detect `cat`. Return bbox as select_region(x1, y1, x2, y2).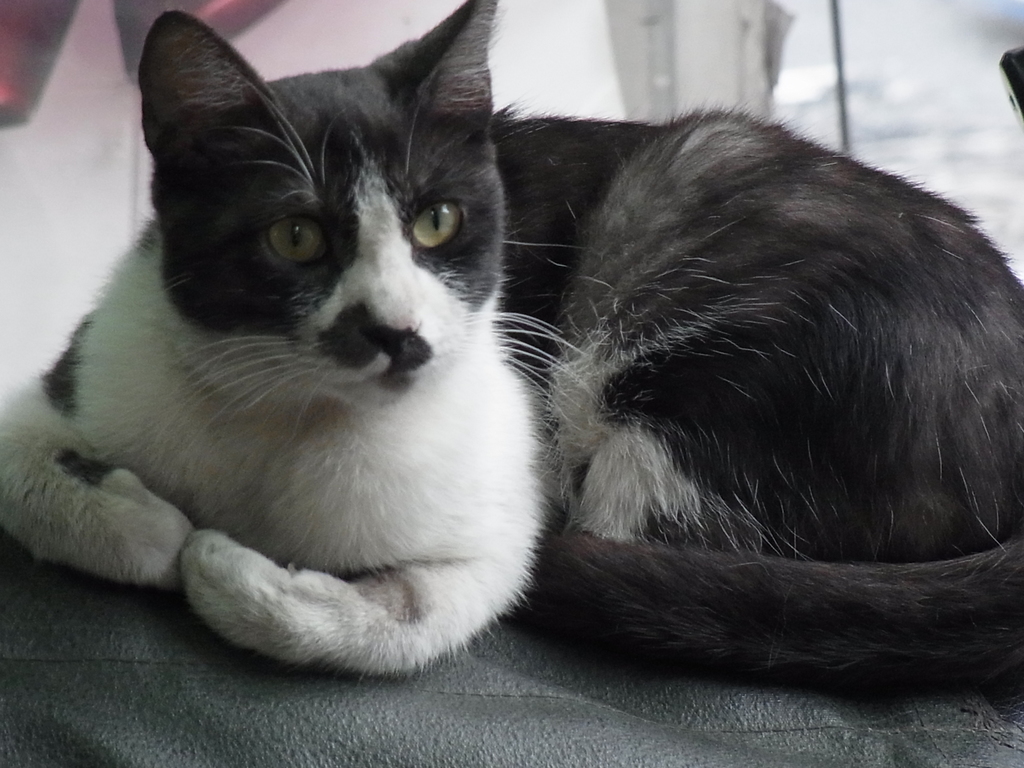
select_region(0, 0, 1023, 676).
